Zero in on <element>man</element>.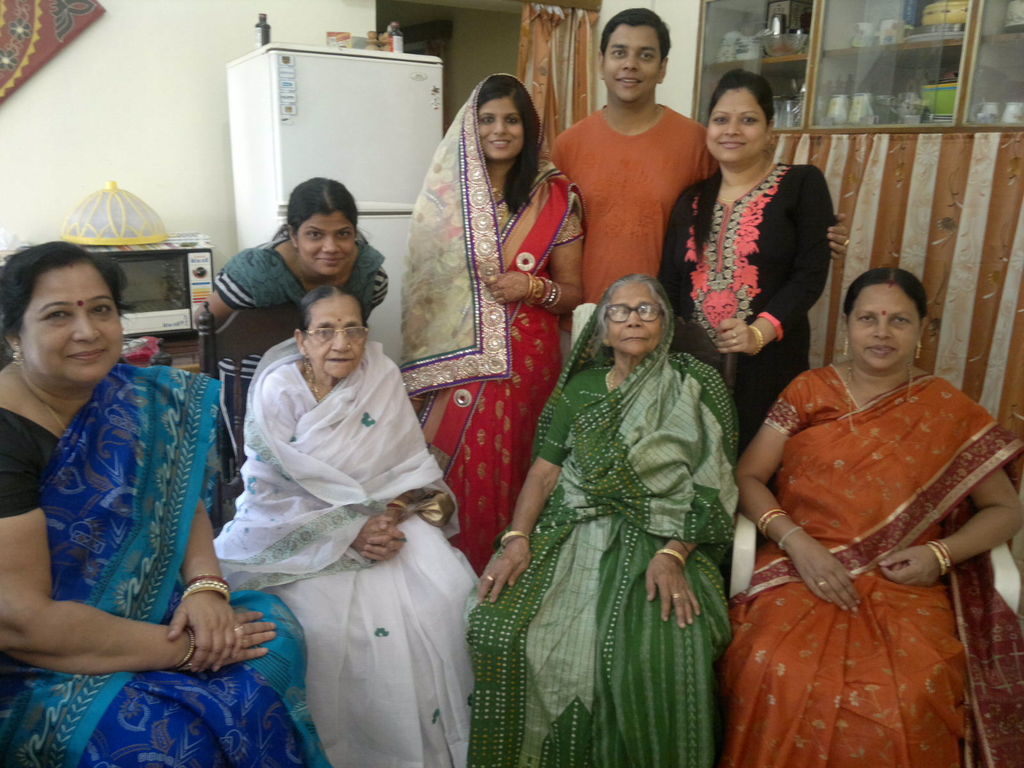
Zeroed in: 545,4,854,366.
